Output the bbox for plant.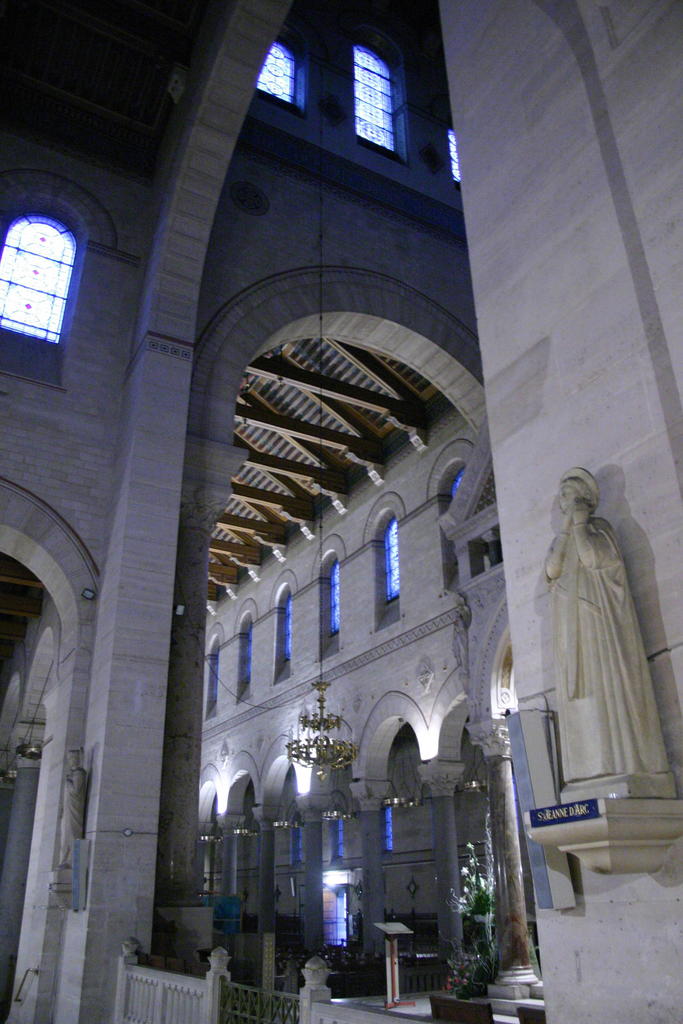
443, 944, 505, 1003.
